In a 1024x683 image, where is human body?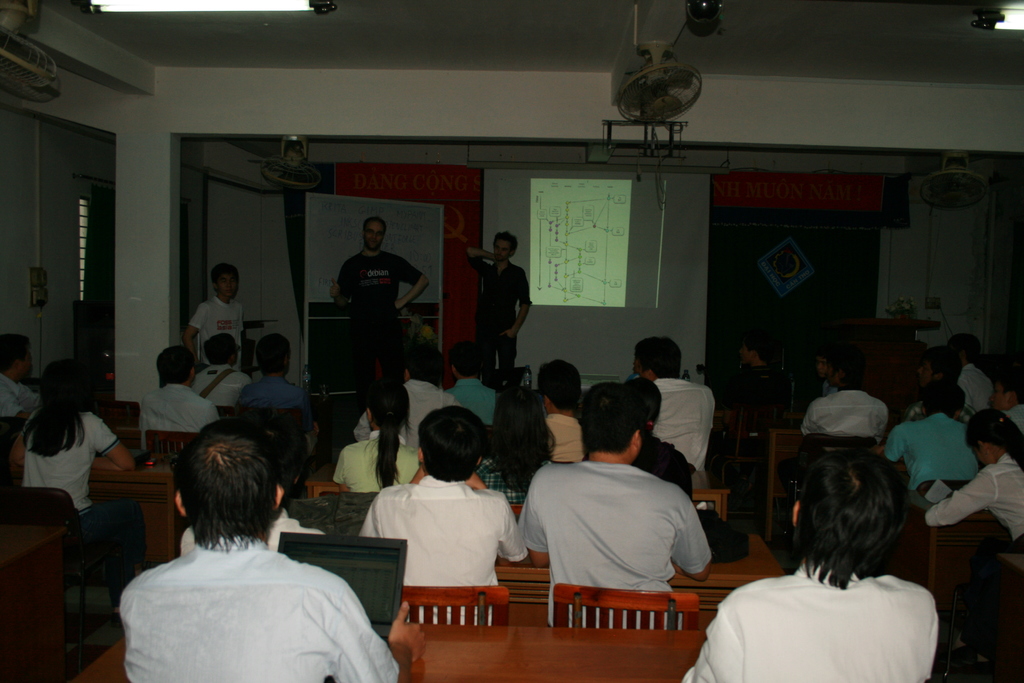
985:370:1023:438.
